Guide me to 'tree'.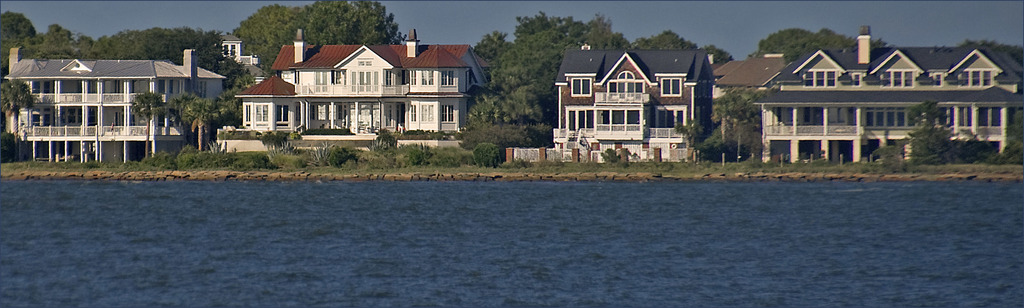
Guidance: crop(294, 0, 404, 56).
